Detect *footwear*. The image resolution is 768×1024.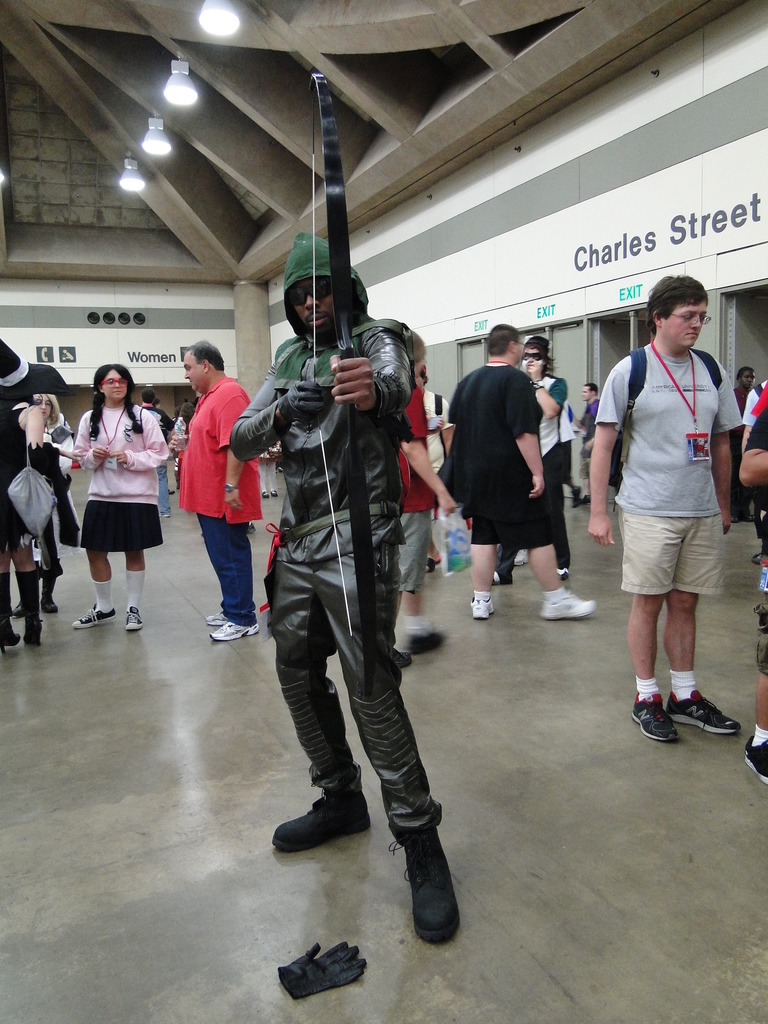
x1=72 y1=603 x2=115 y2=633.
